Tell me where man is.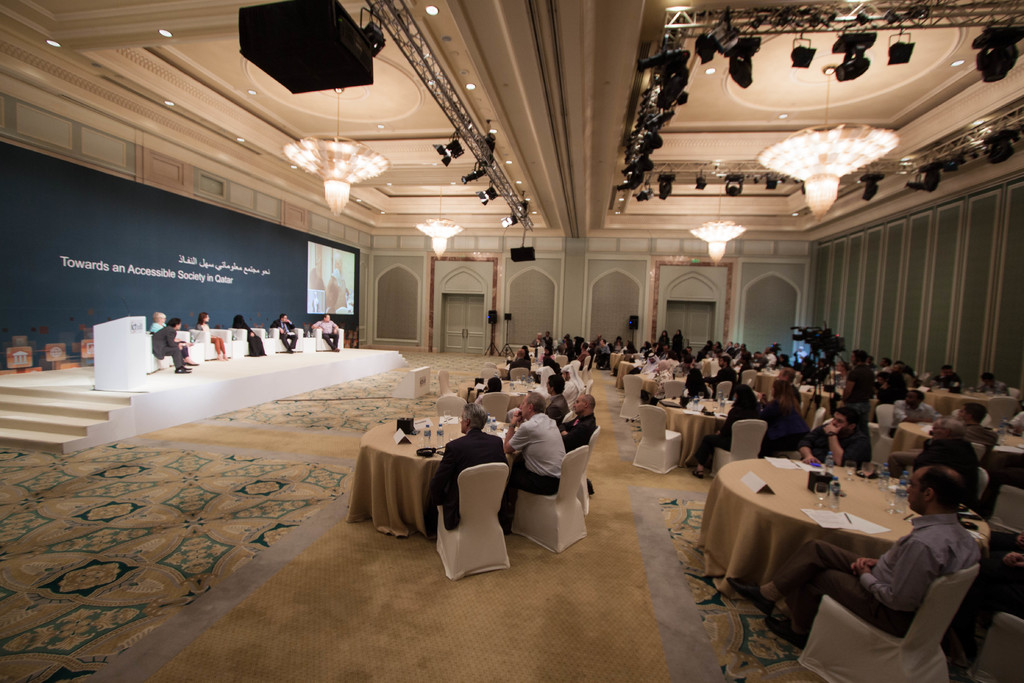
man is at (269,314,295,349).
